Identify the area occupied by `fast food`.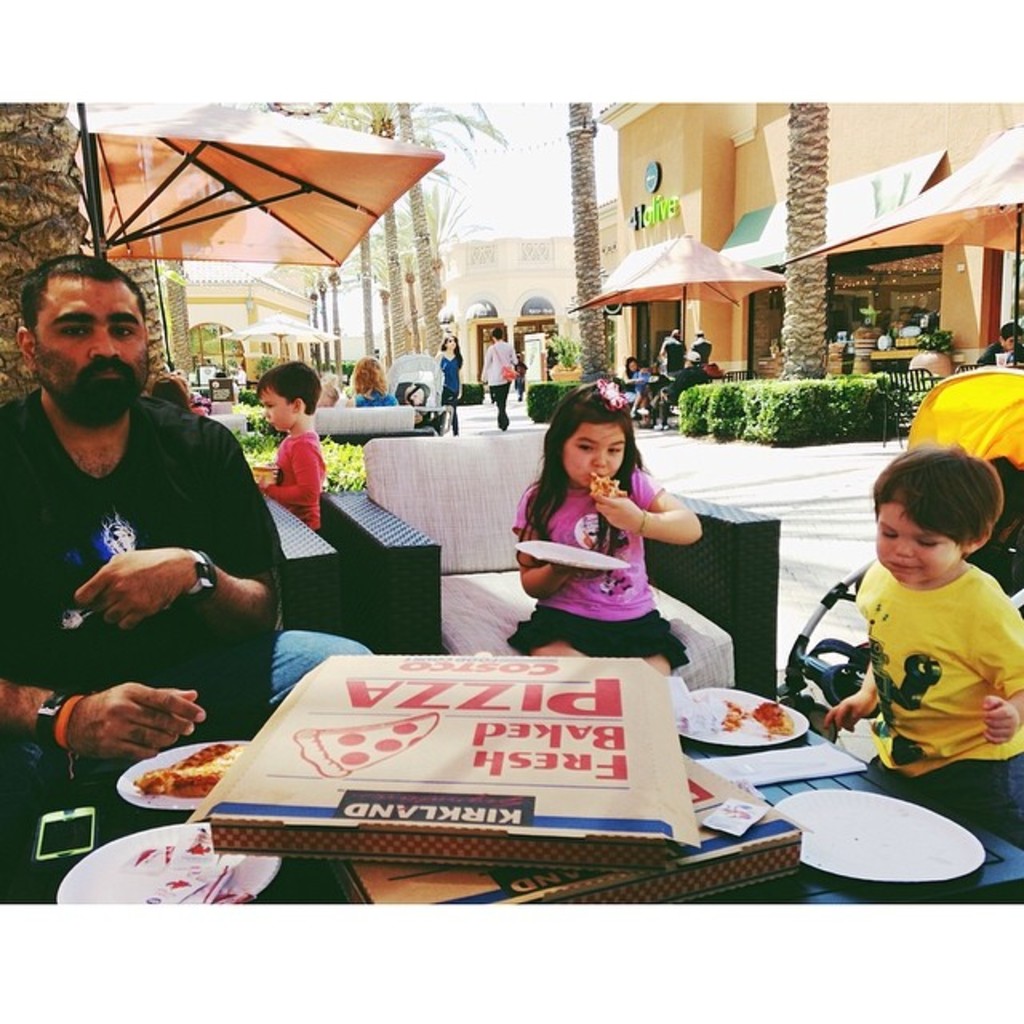
Area: 672, 693, 794, 741.
